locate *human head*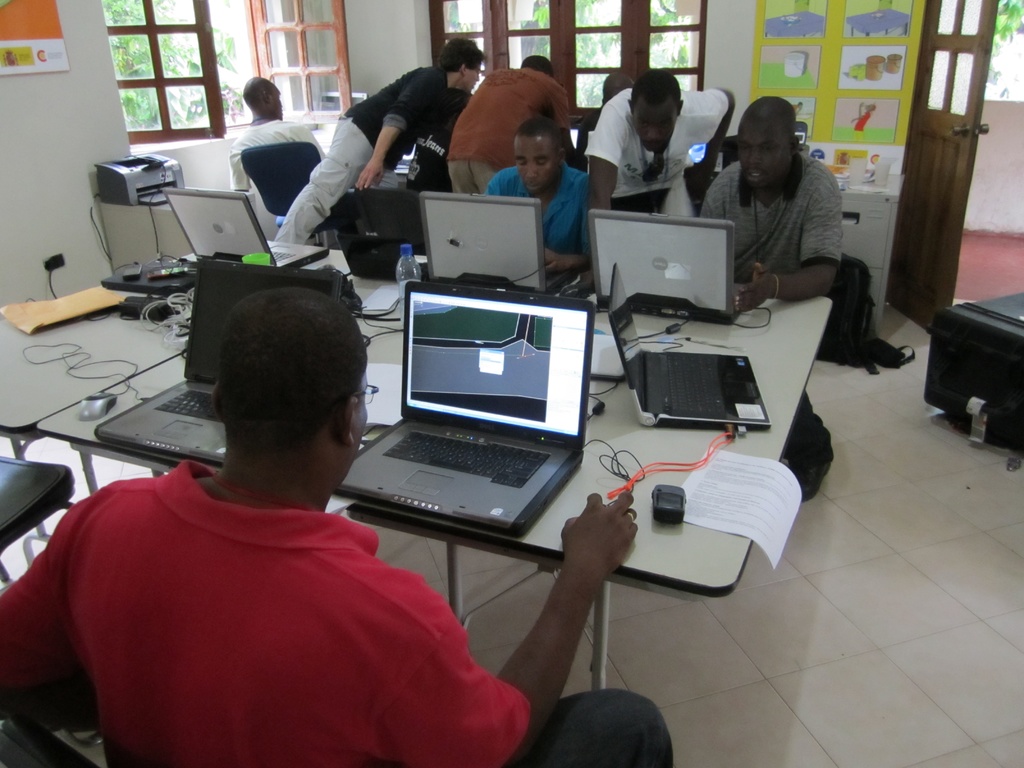
<box>442,36,501,93</box>
